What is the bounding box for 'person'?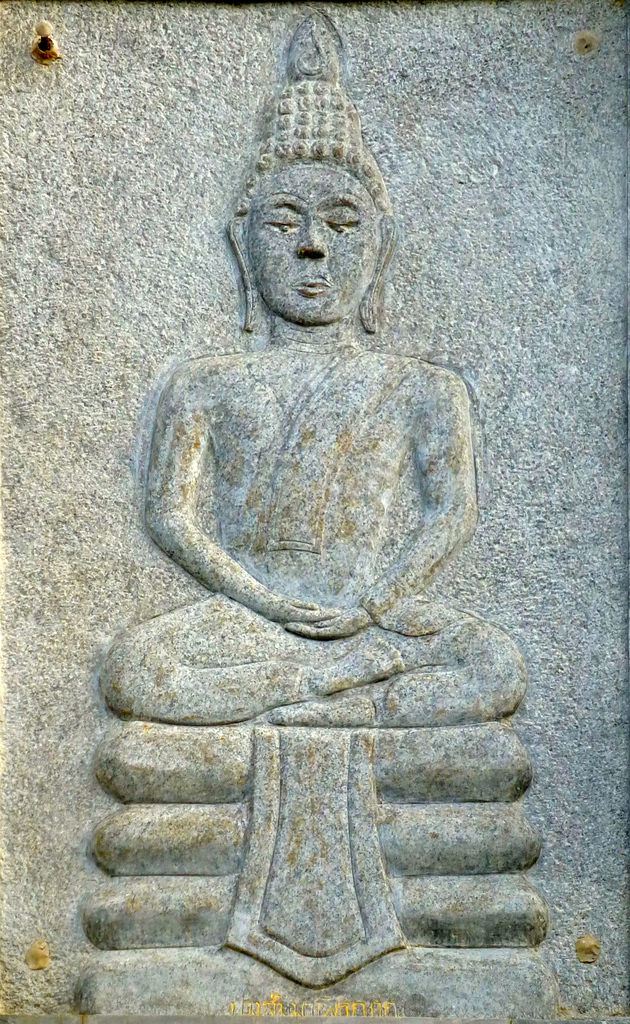
pyautogui.locateOnScreen(102, 57, 526, 736).
